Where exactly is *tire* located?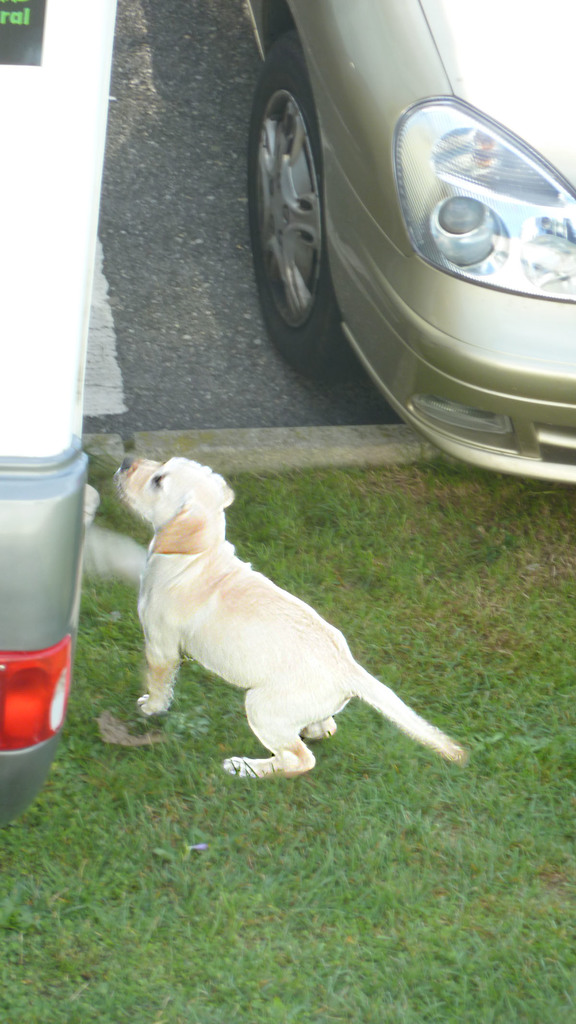
Its bounding box is bbox(249, 26, 350, 375).
